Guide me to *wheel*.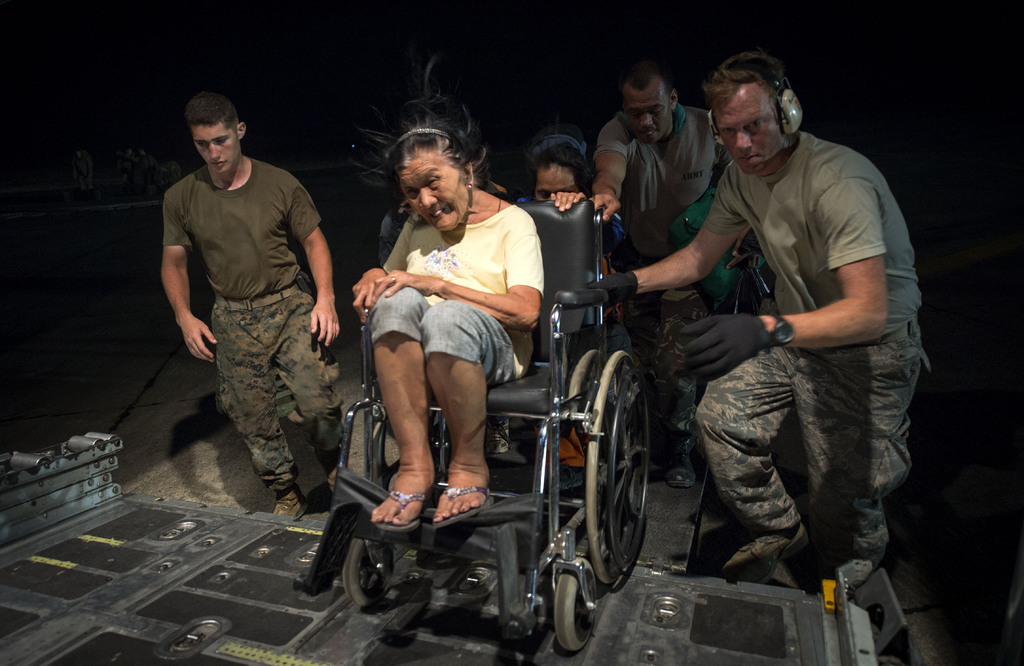
Guidance: Rect(581, 345, 645, 582).
